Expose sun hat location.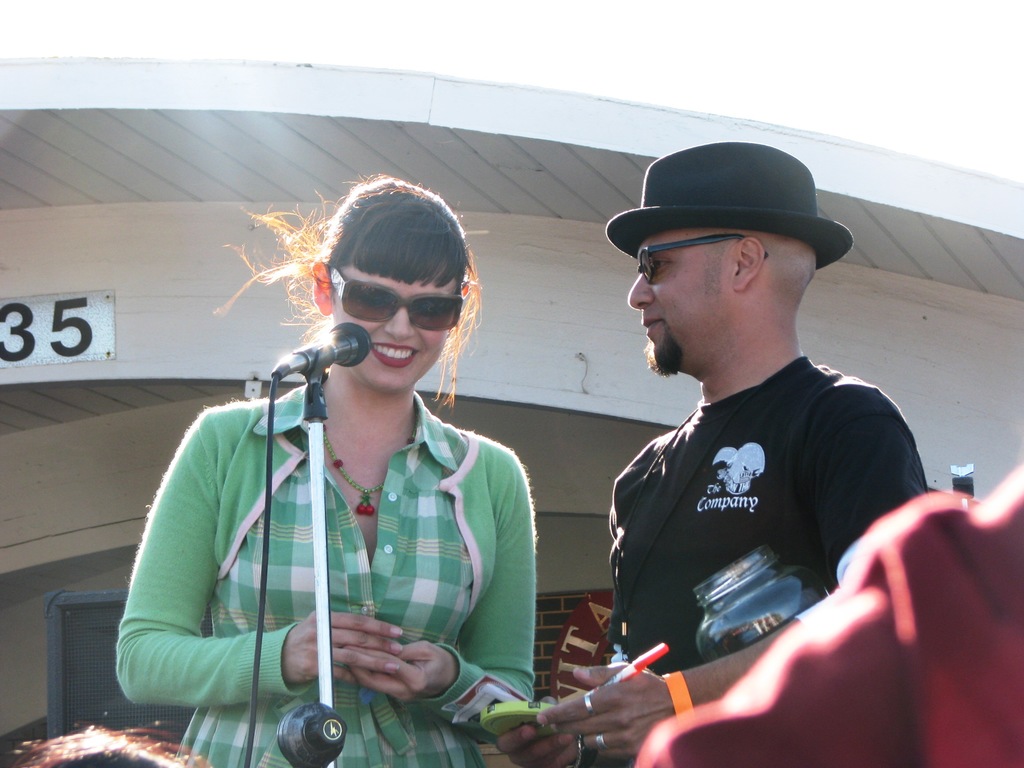
Exposed at 598, 138, 855, 268.
